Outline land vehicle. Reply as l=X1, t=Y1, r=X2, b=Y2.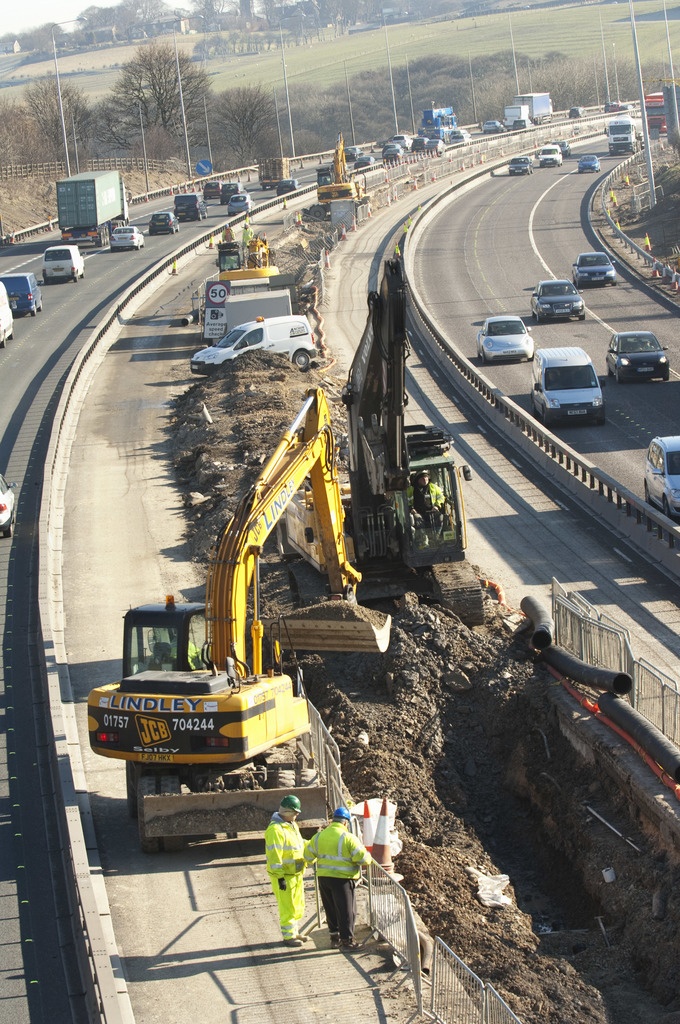
l=577, t=157, r=602, b=171.
